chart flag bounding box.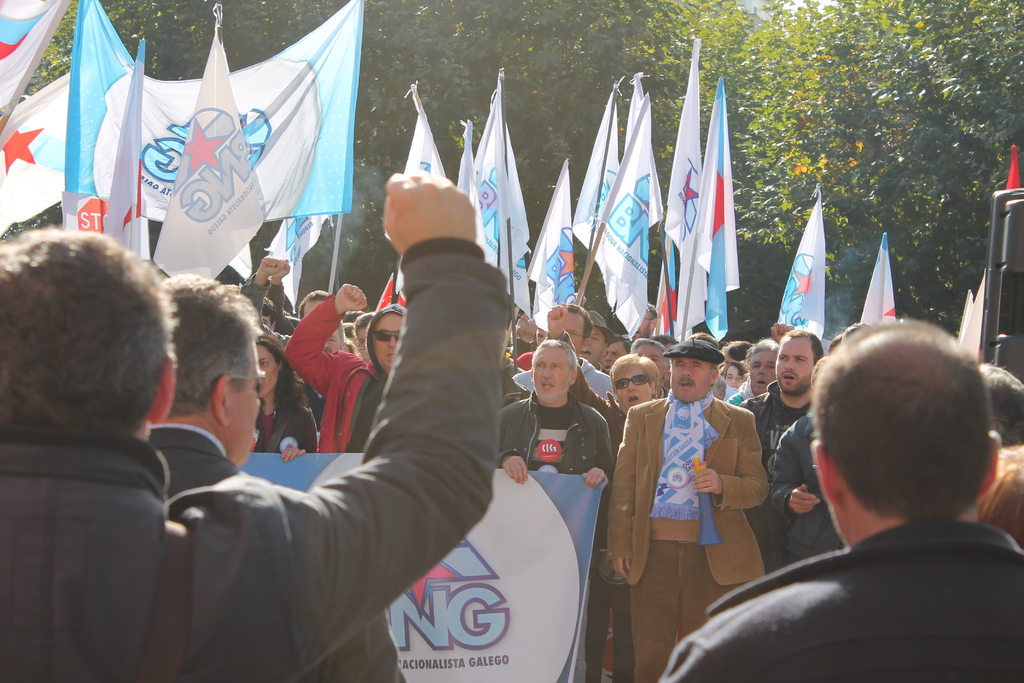
Charted: [626,70,673,235].
